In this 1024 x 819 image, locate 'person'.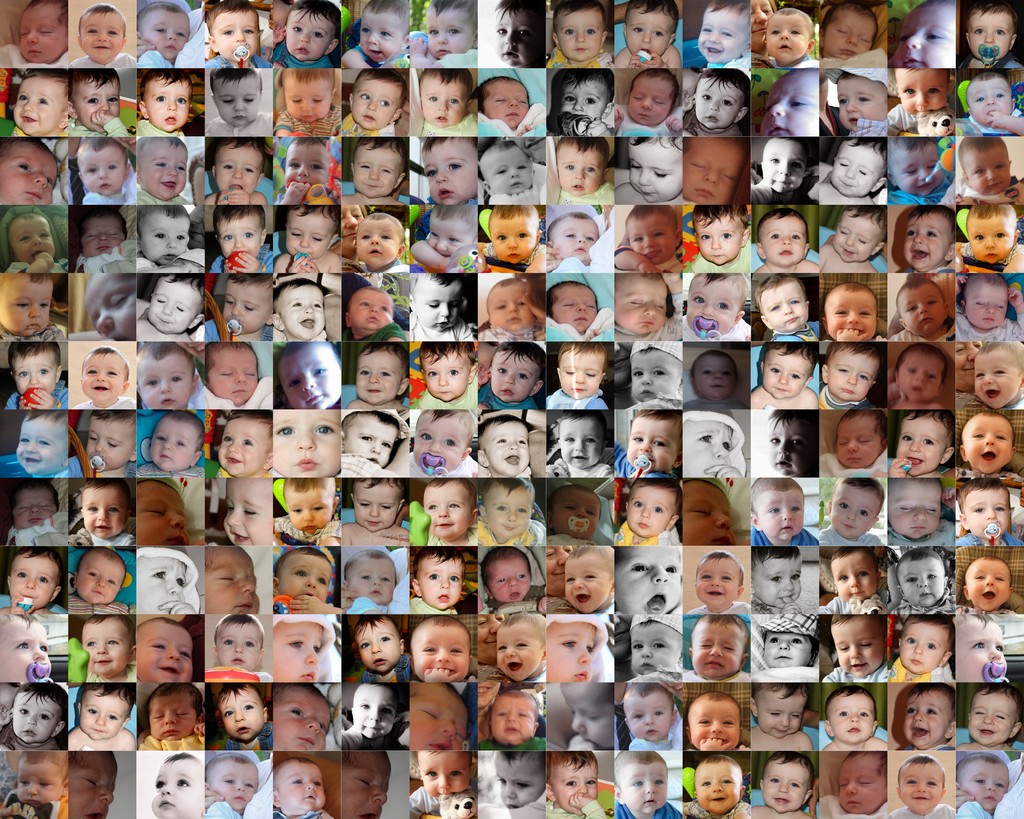
Bounding box: x1=5, y1=478, x2=67, y2=547.
